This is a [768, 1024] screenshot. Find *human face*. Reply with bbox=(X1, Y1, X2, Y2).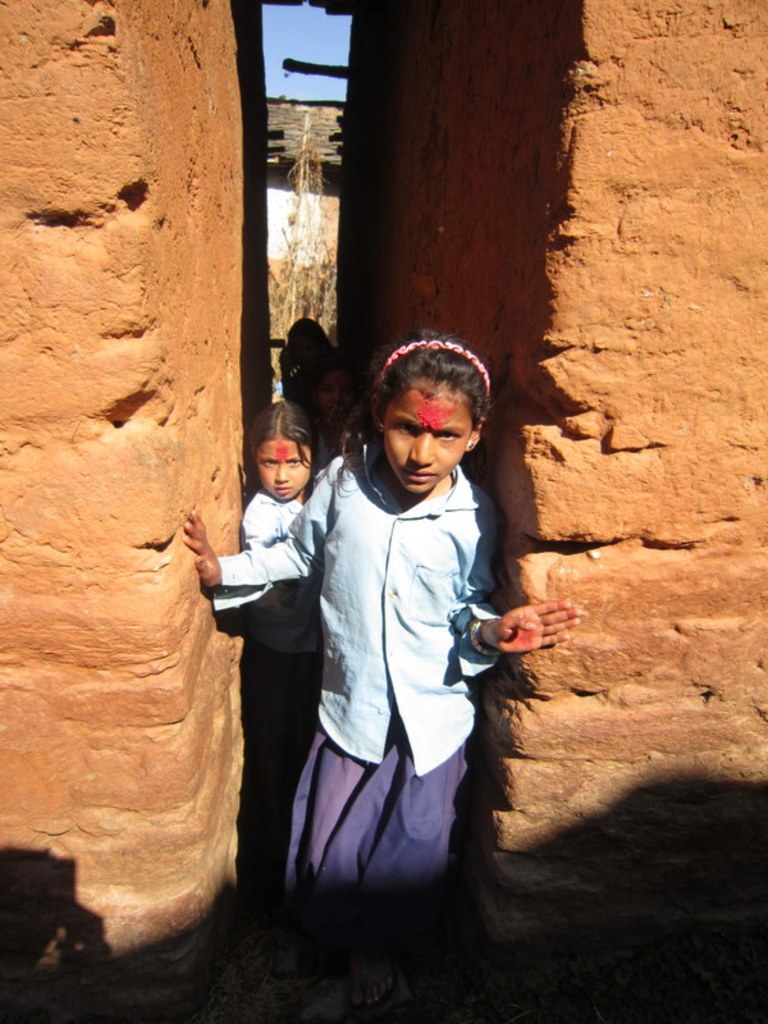
bbox=(383, 384, 476, 493).
